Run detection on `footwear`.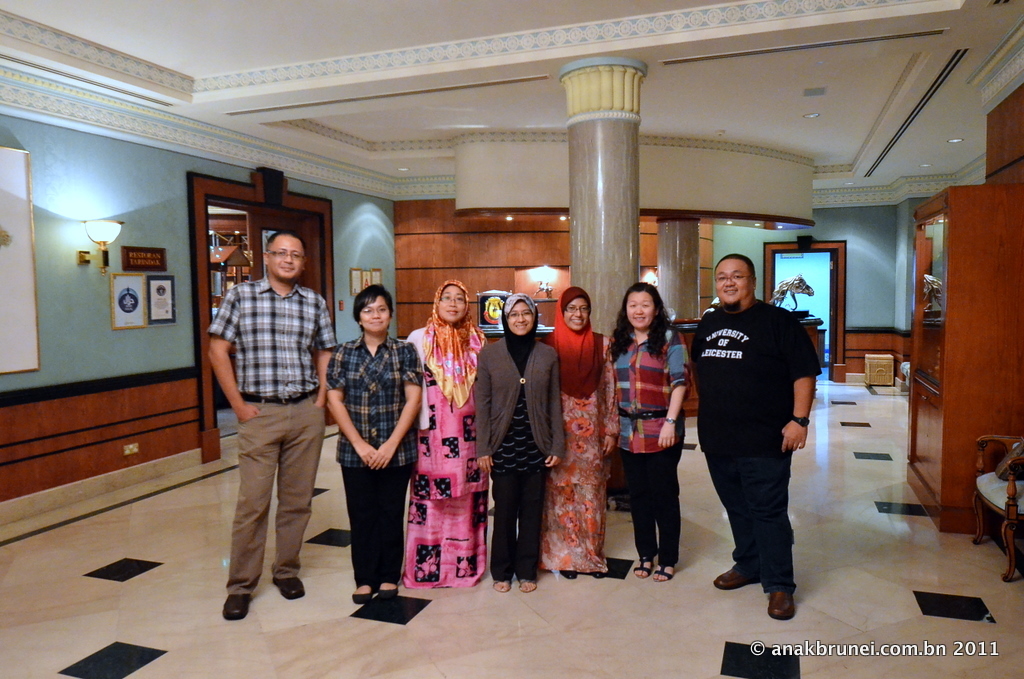
Result: (x1=637, y1=555, x2=656, y2=576).
